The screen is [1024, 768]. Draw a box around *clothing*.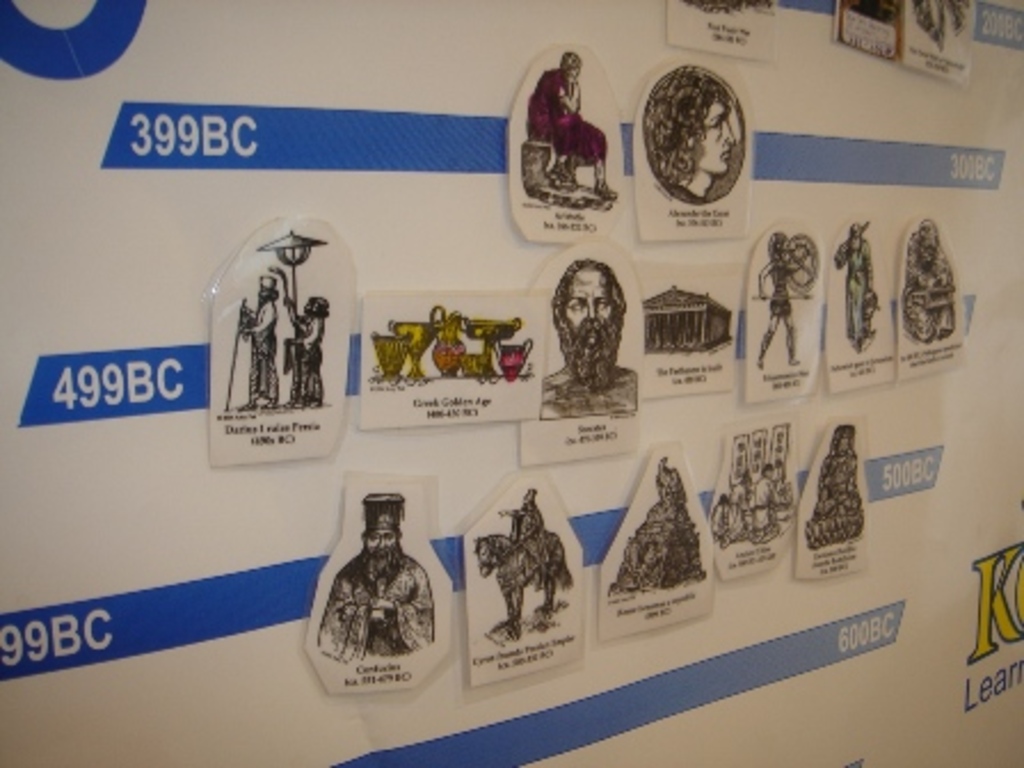
834:240:869:338.
